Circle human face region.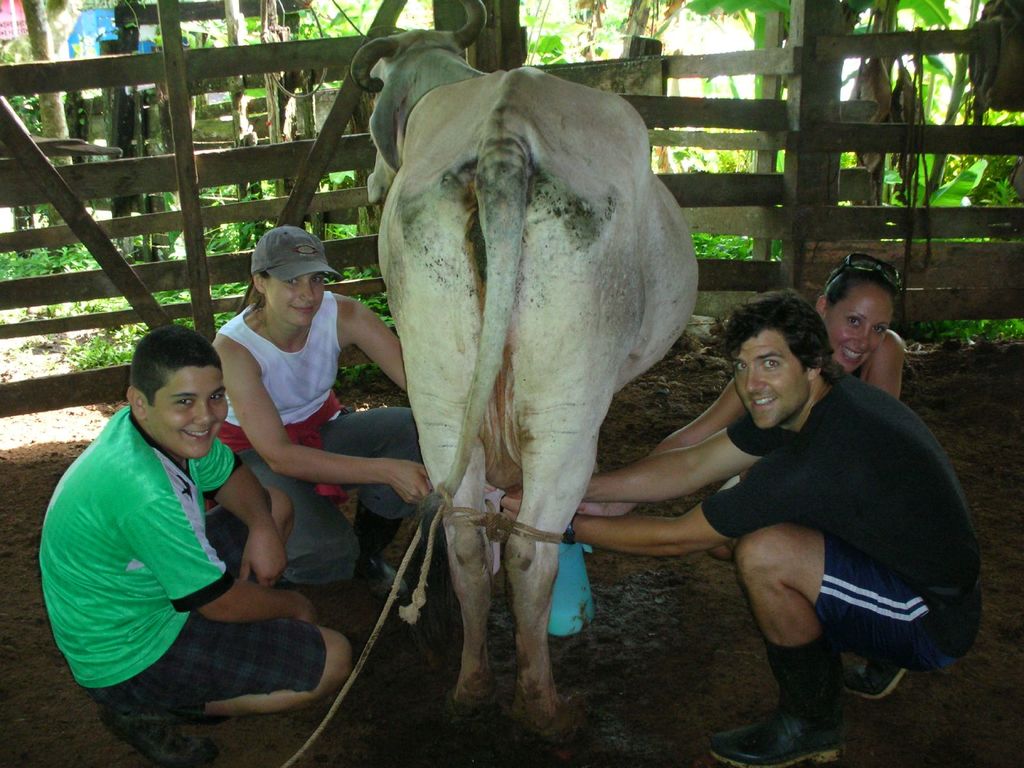
Region: 833, 286, 885, 369.
